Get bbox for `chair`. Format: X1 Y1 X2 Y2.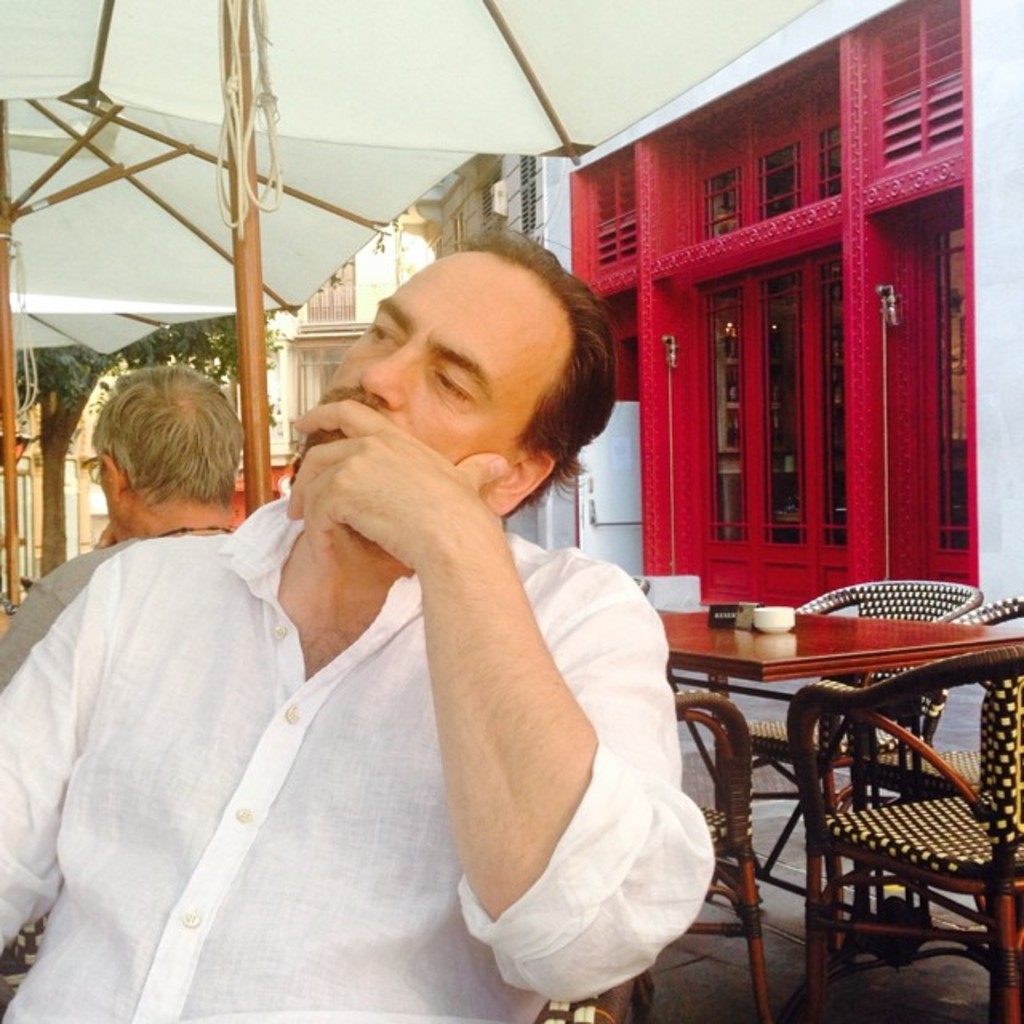
664 683 779 1022.
